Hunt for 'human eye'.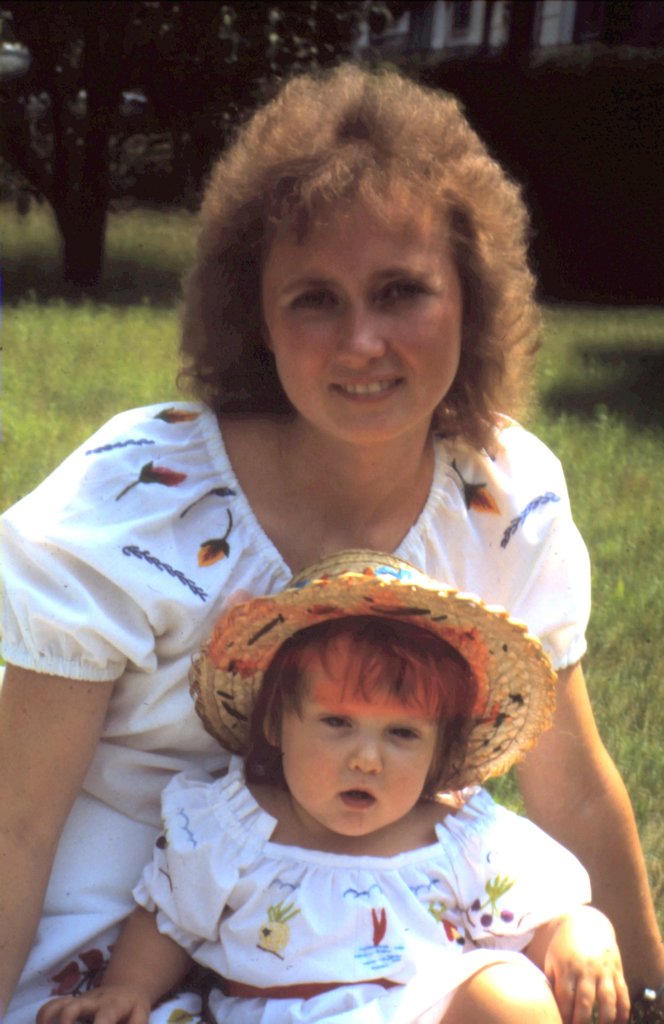
Hunted down at left=286, top=288, right=348, bottom=323.
